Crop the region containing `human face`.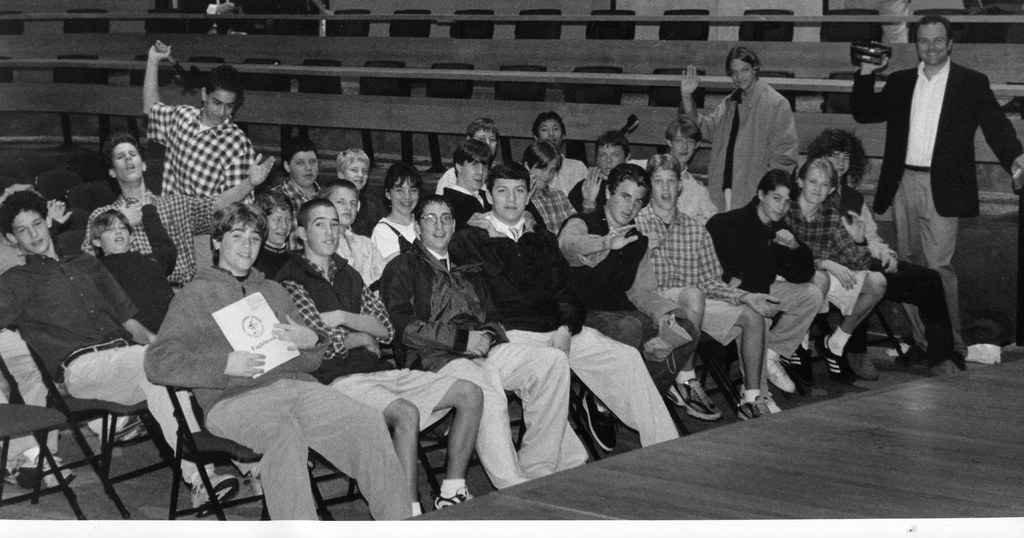
Crop region: box(418, 201, 454, 251).
